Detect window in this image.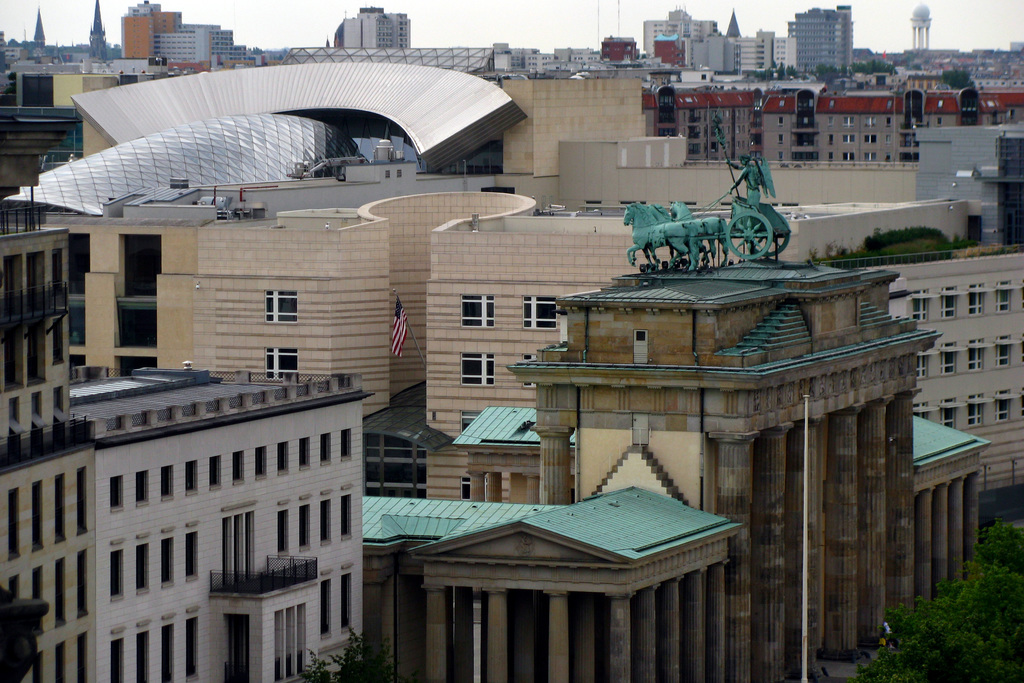
Detection: Rect(777, 117, 785, 126).
